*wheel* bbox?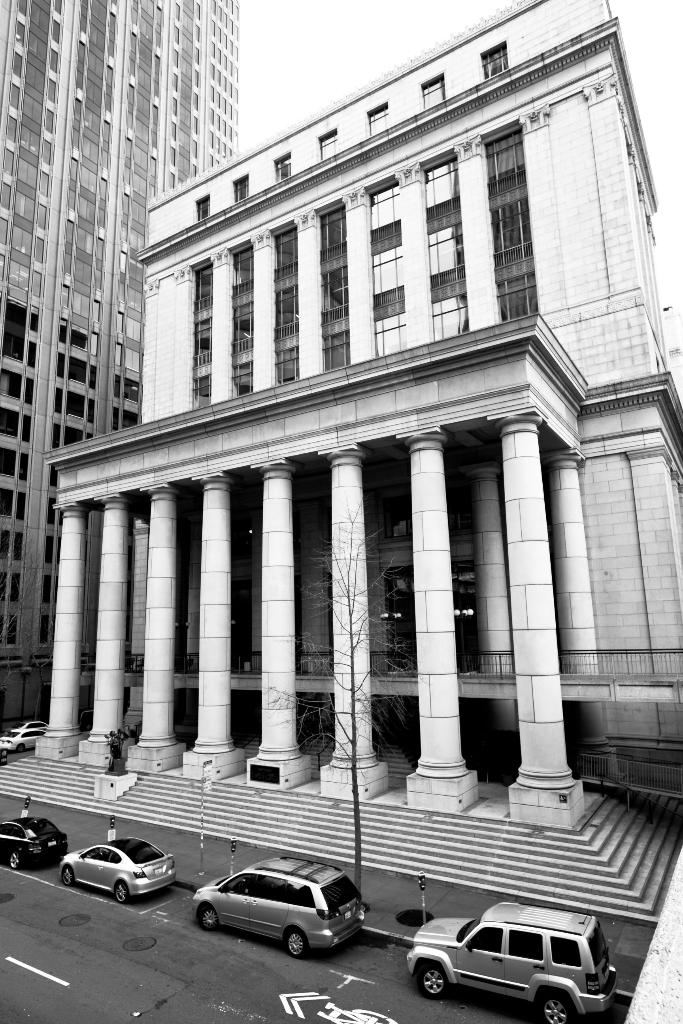
box(197, 900, 230, 932)
